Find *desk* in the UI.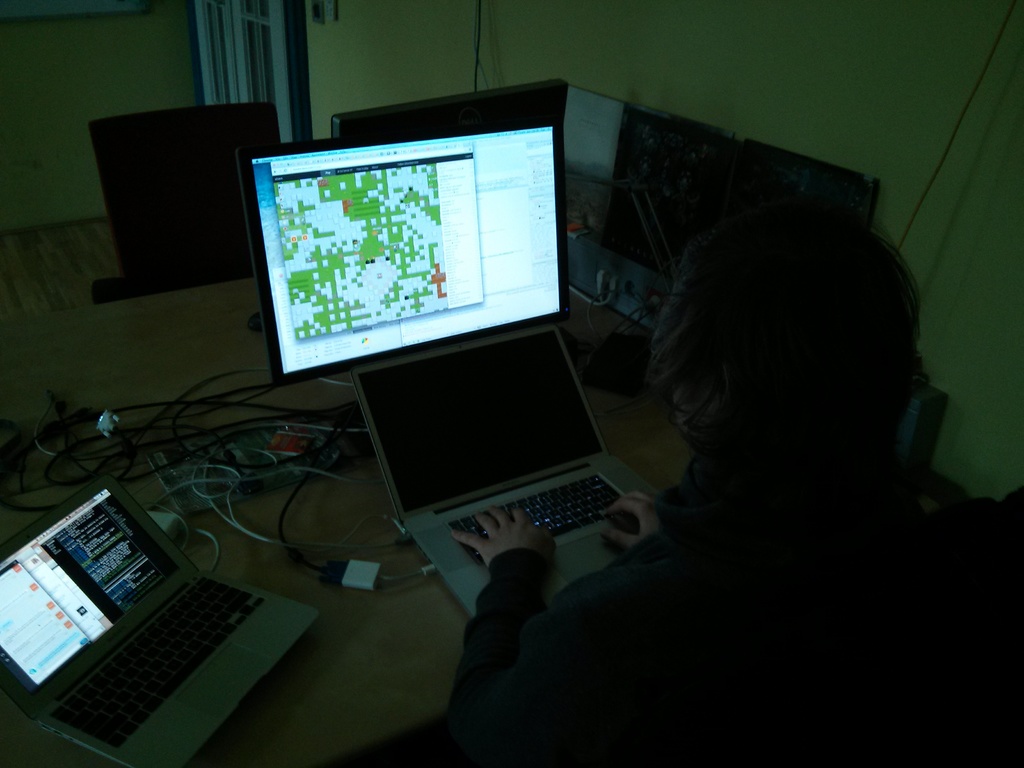
UI element at 0, 236, 923, 757.
